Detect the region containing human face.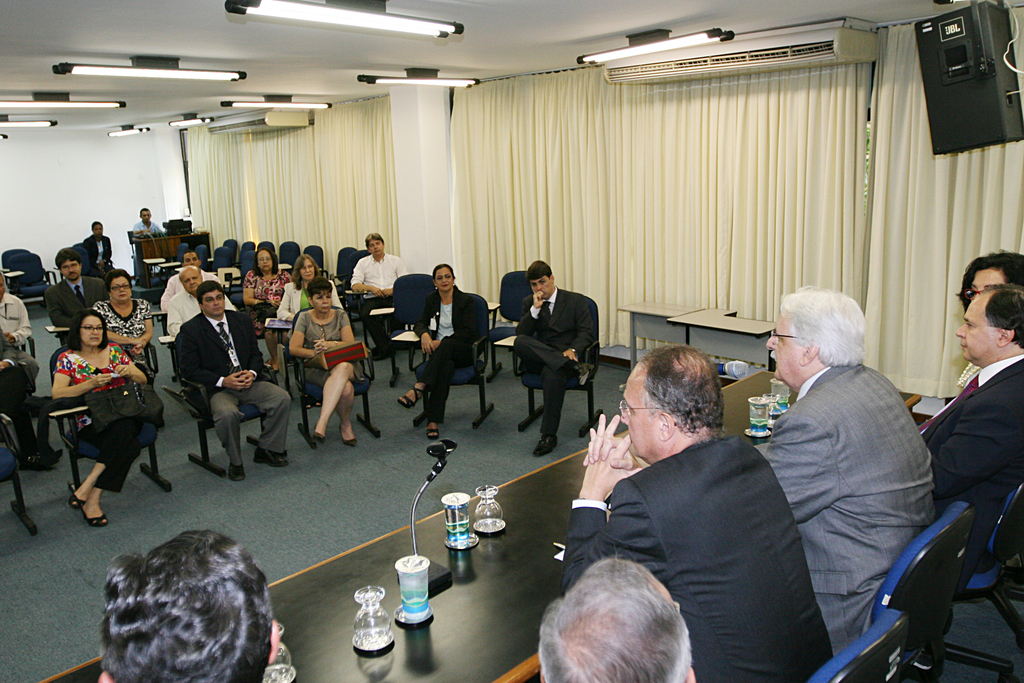
pyautogui.locateOnScreen(65, 261, 83, 285).
